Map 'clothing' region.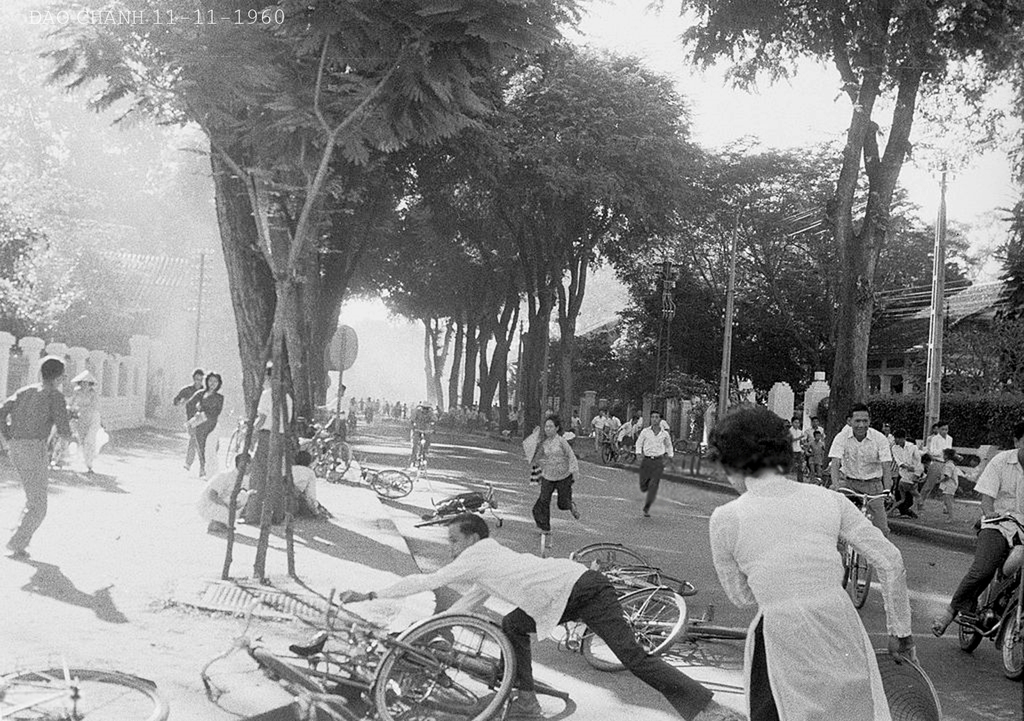
Mapped to (164,385,210,461).
